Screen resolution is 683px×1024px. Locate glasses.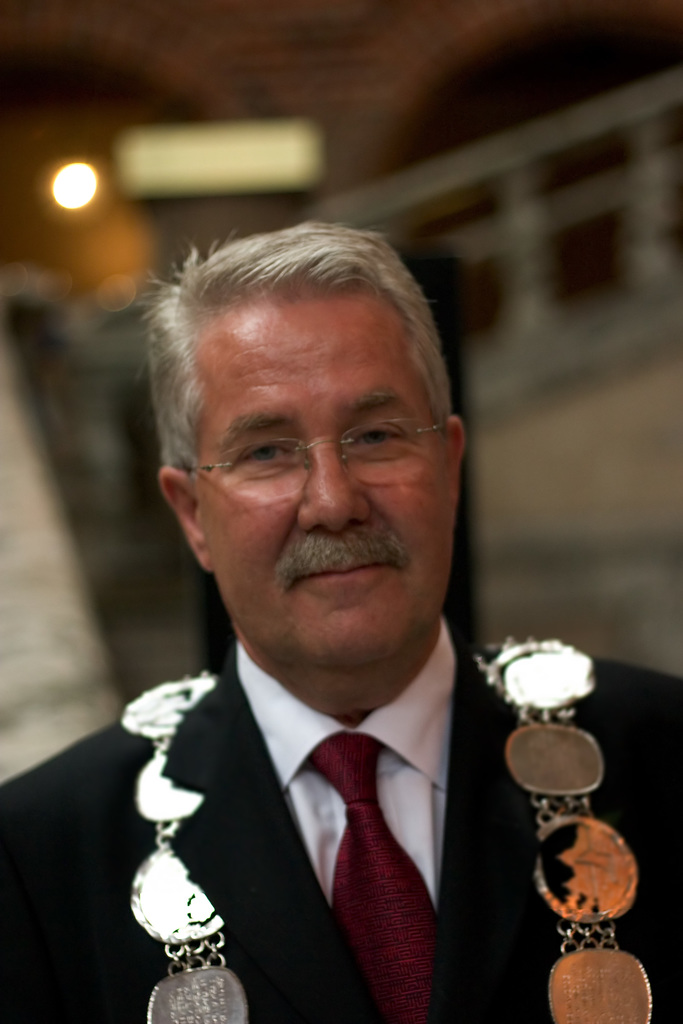
<region>181, 412, 460, 492</region>.
